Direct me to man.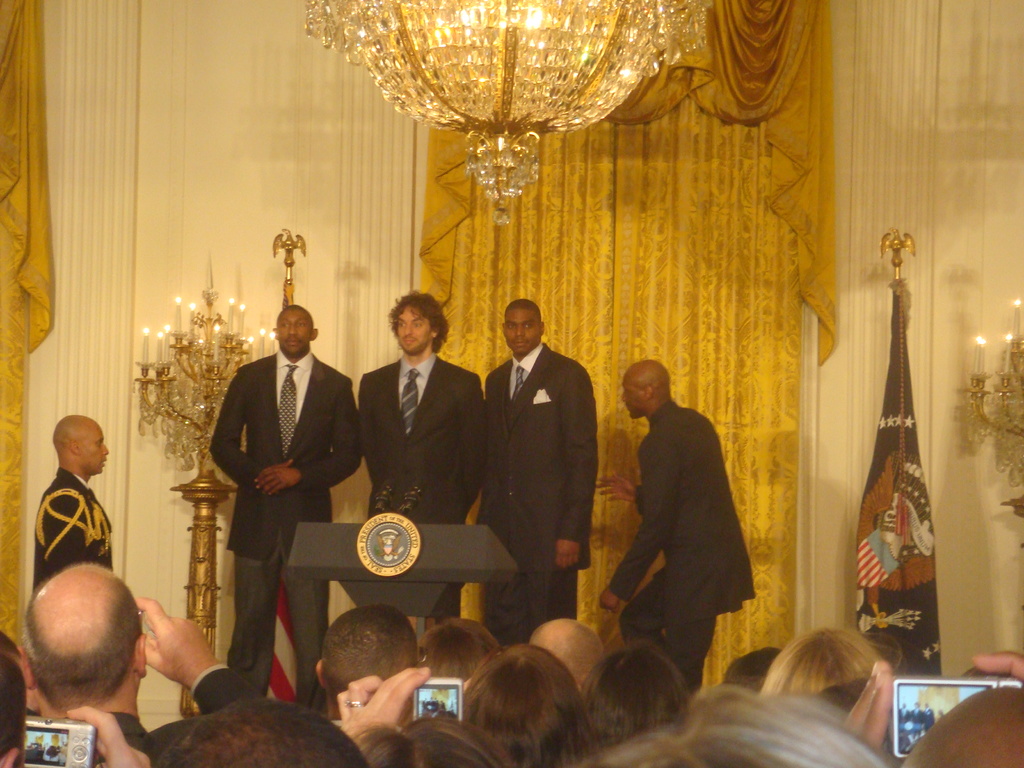
Direction: x1=357 y1=287 x2=487 y2=616.
